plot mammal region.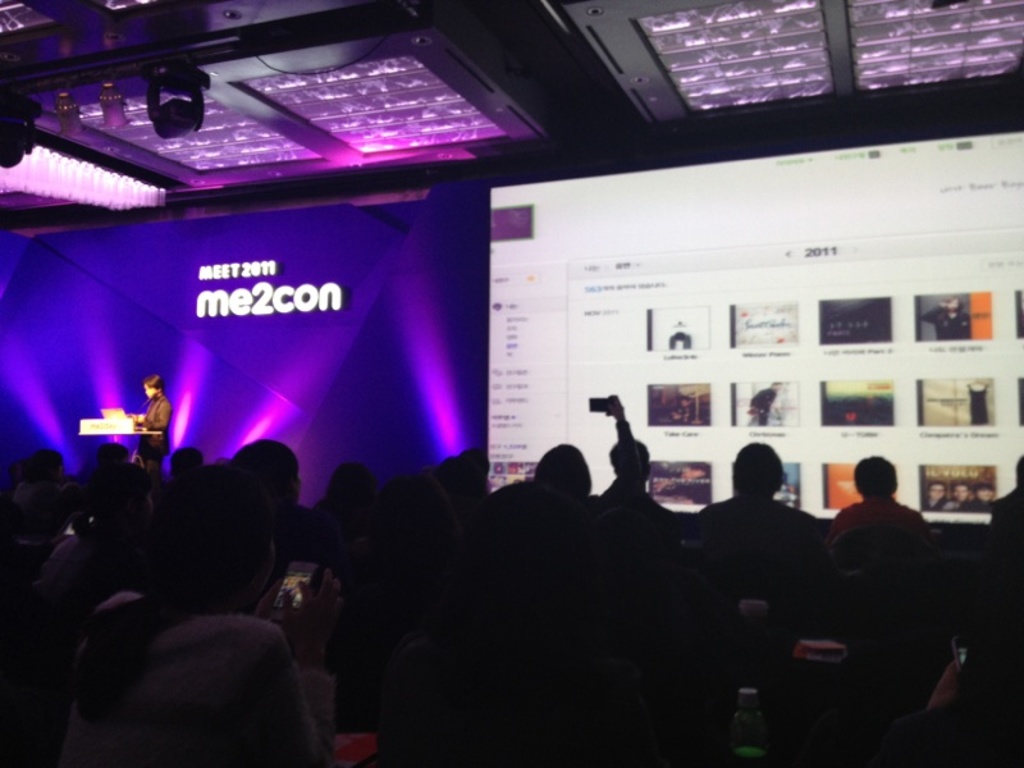
Plotted at [left=129, top=376, right=174, bottom=484].
